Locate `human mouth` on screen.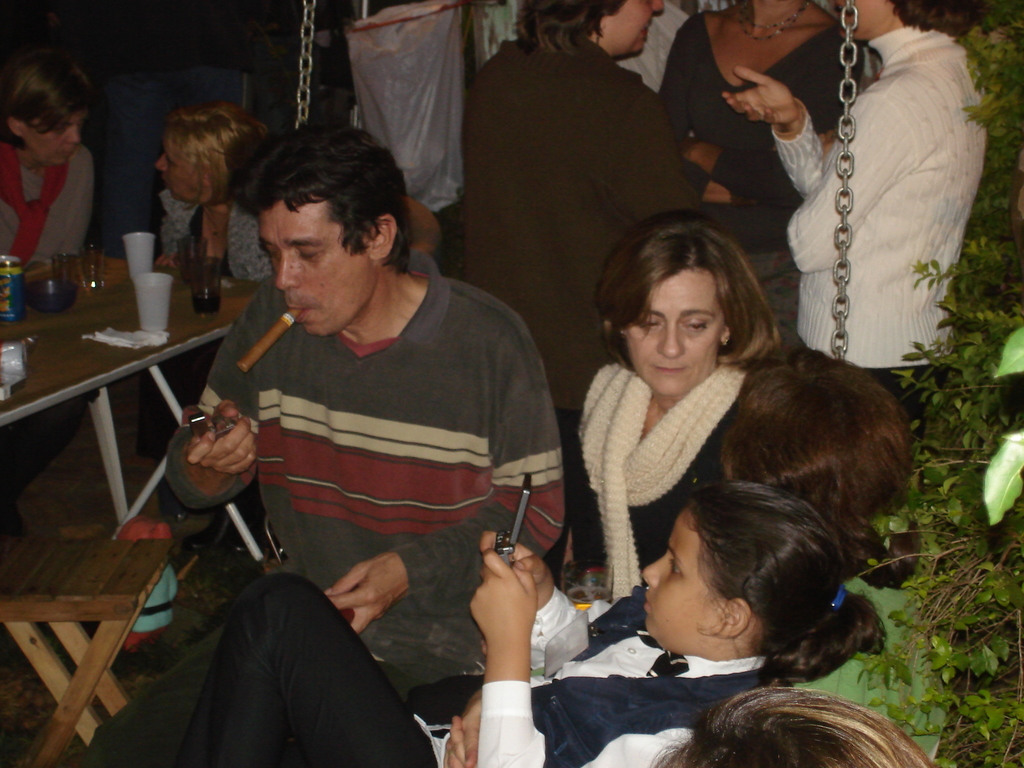
On screen at pyautogui.locateOnScreen(644, 594, 648, 614).
